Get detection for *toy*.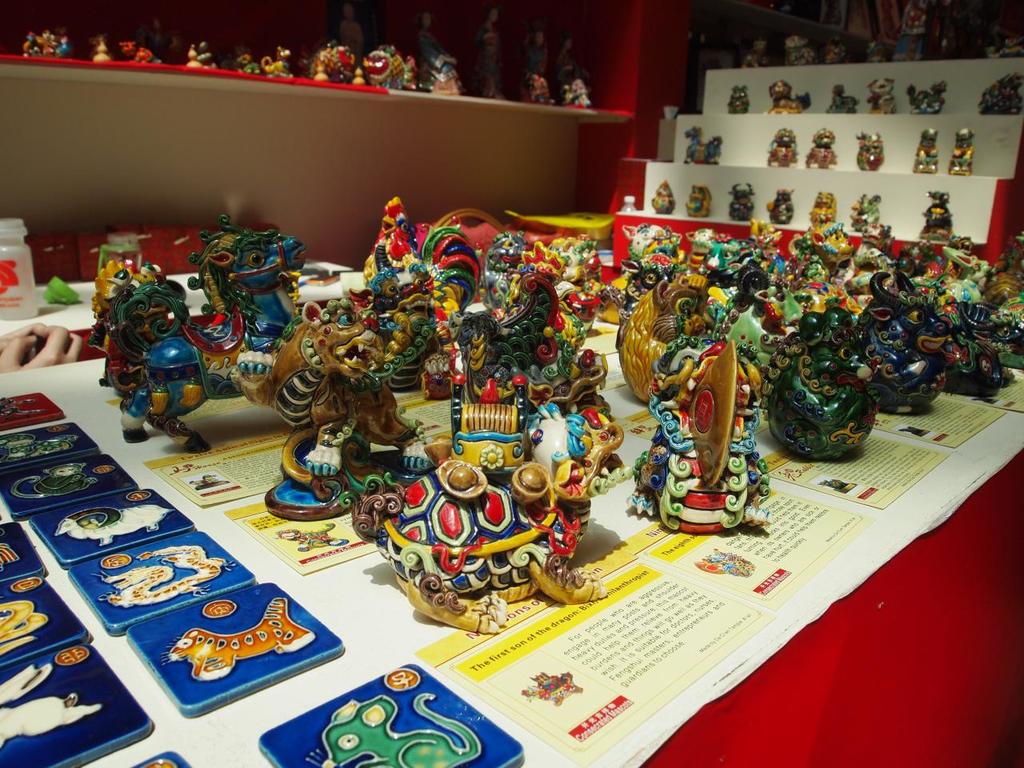
Detection: 314, 51, 359, 79.
